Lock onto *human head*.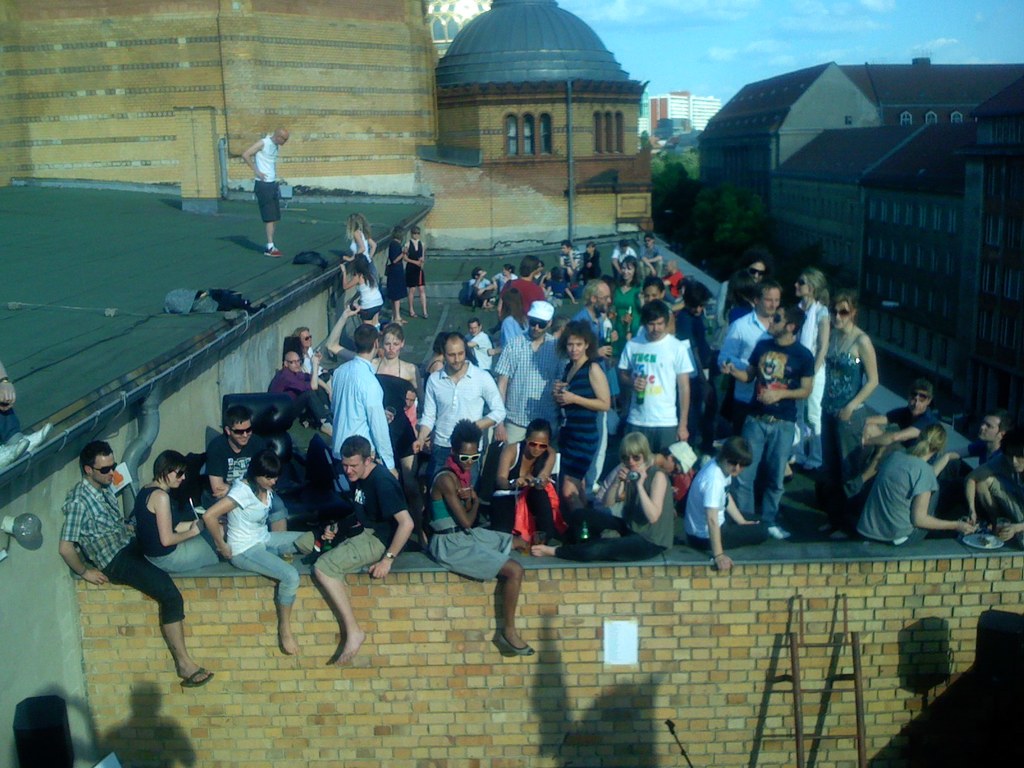
Locked: detection(643, 273, 665, 307).
